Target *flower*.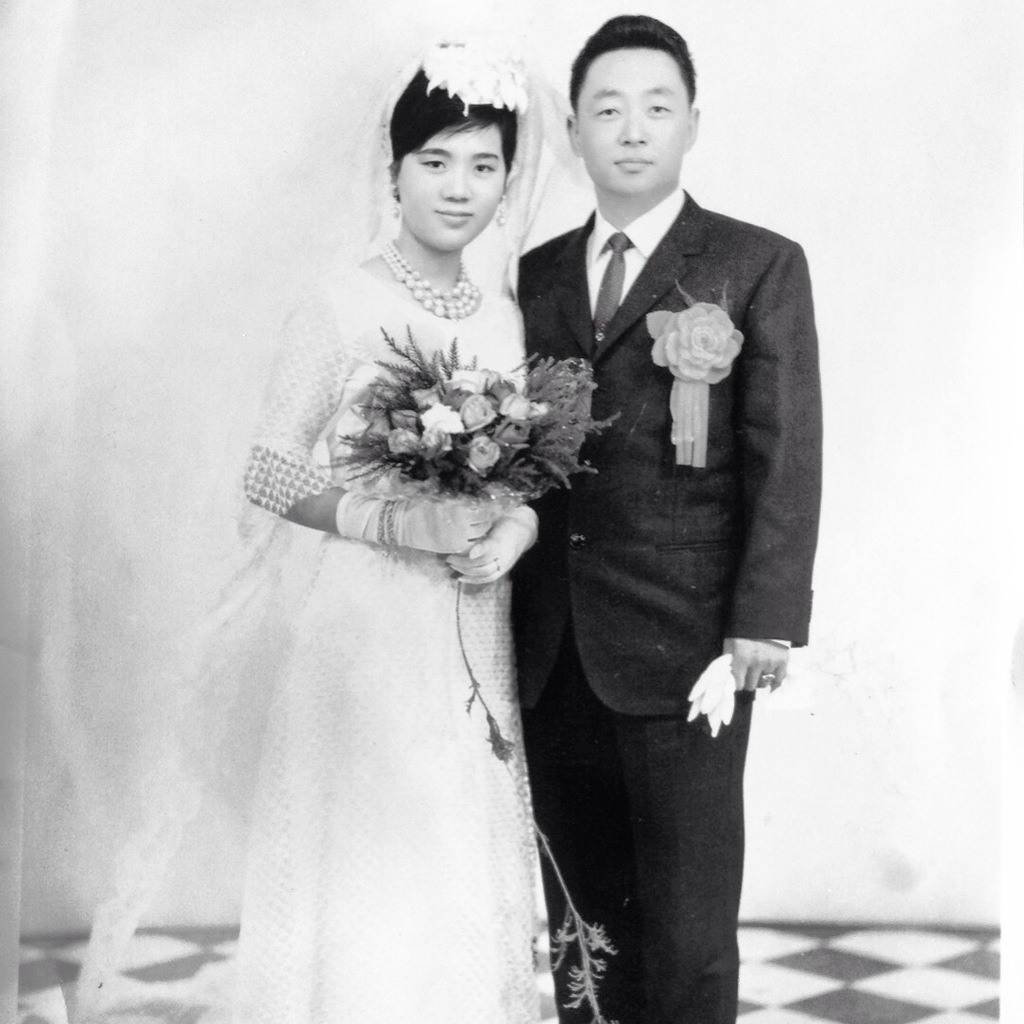
Target region: (496,393,530,423).
